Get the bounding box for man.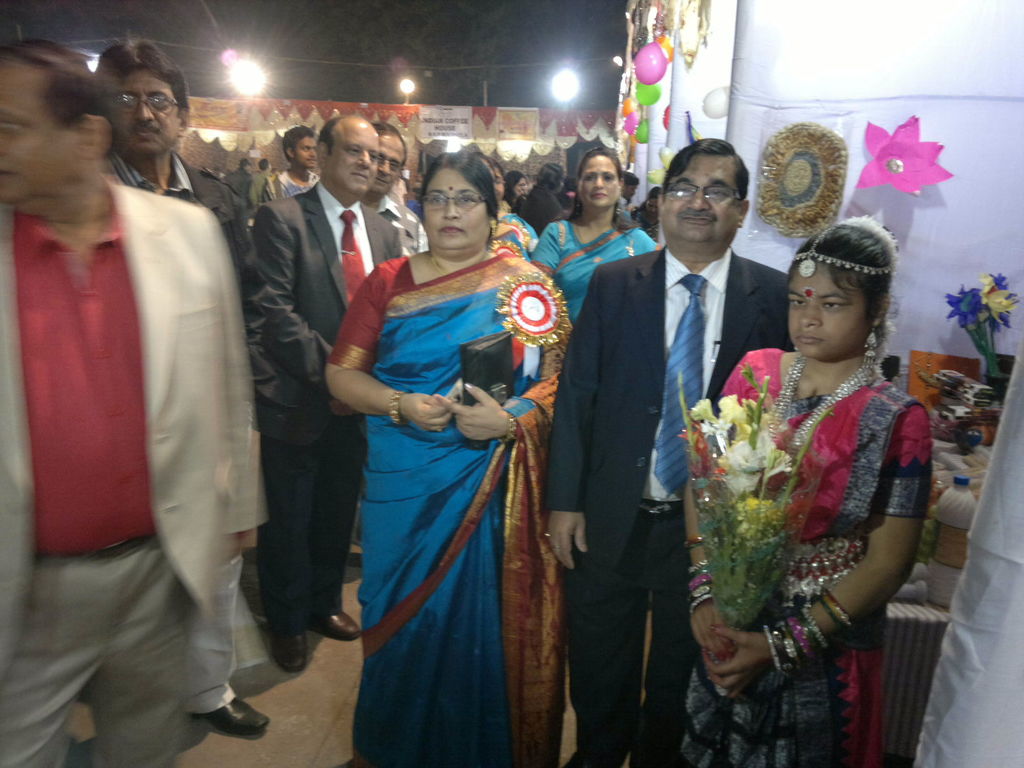
left=248, top=116, right=401, bottom=671.
